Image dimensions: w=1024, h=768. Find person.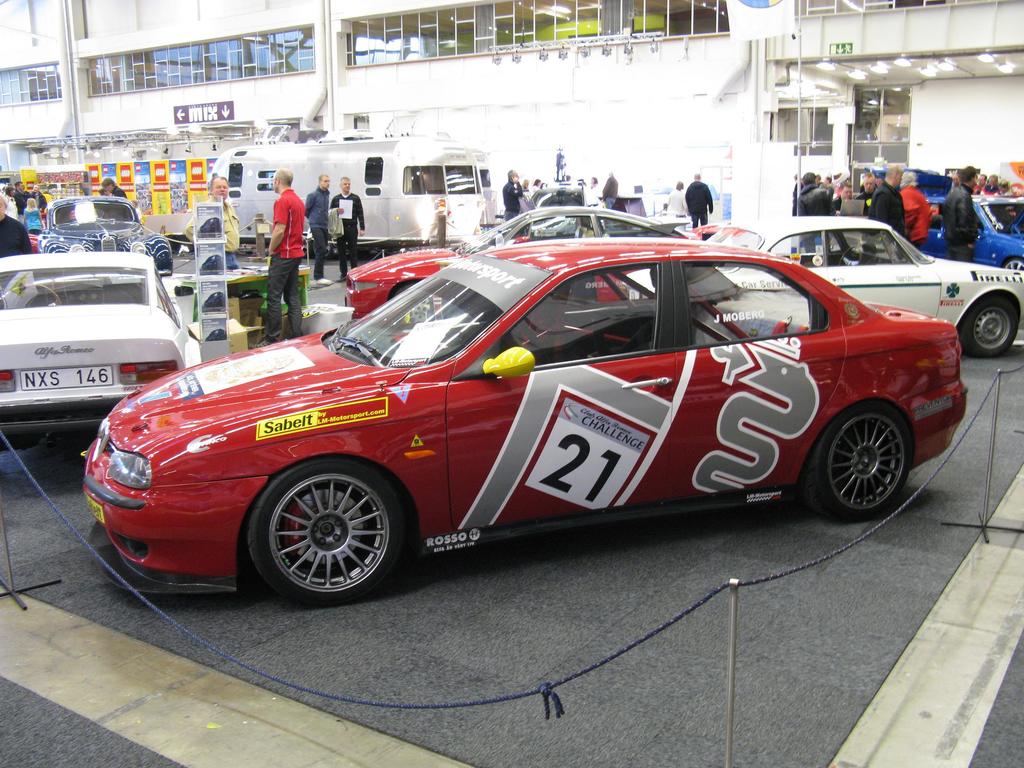
{"left": 857, "top": 173, "right": 877, "bottom": 213}.
